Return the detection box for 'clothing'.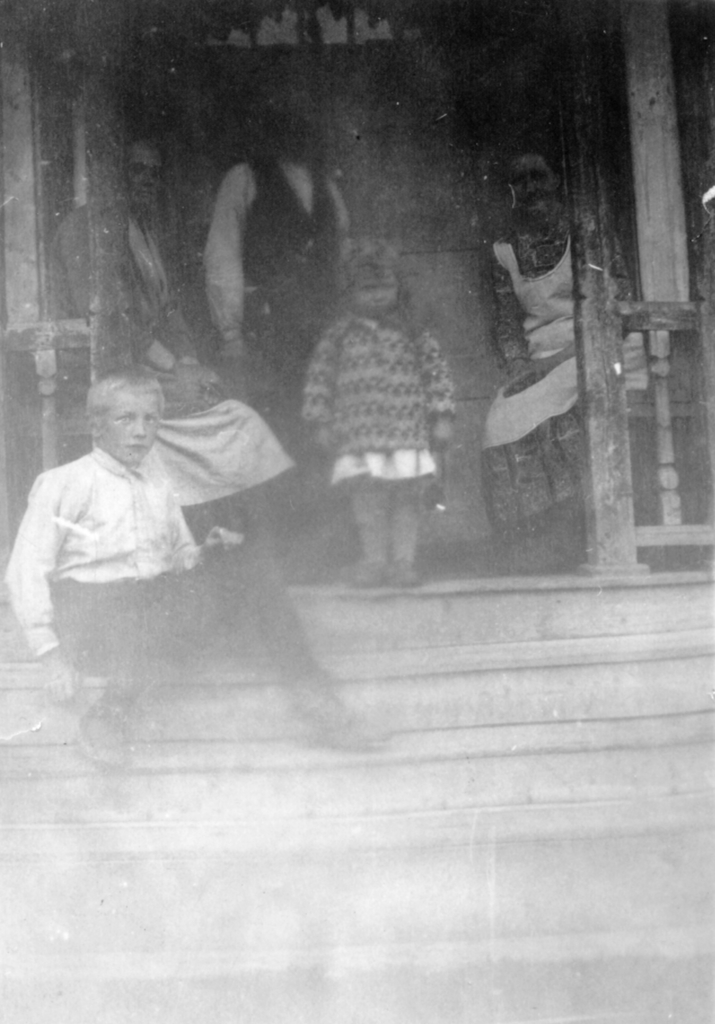
[305, 307, 452, 561].
